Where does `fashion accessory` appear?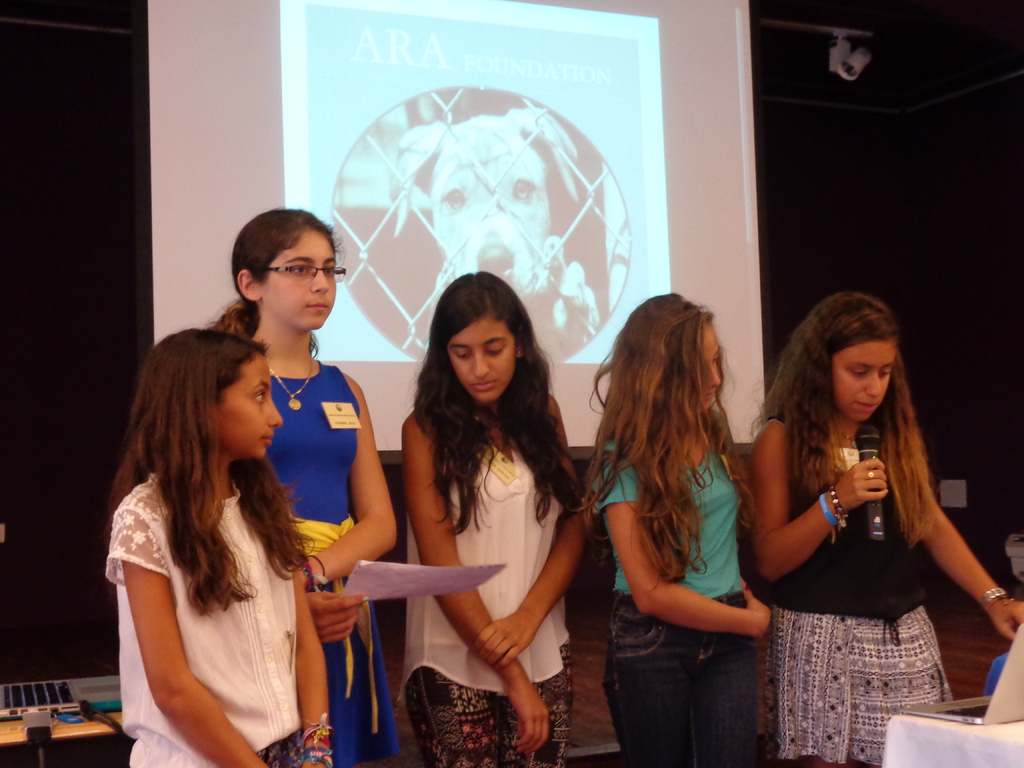
Appears at Rect(266, 358, 312, 412).
